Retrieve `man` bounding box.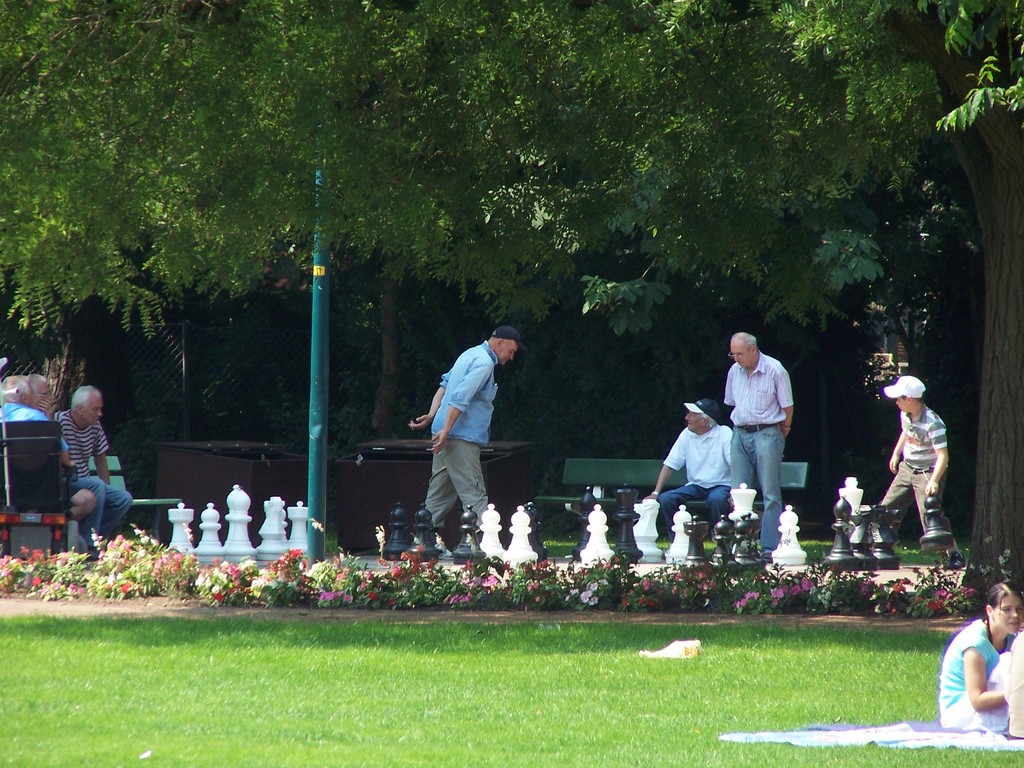
Bounding box: 54 385 126 564.
